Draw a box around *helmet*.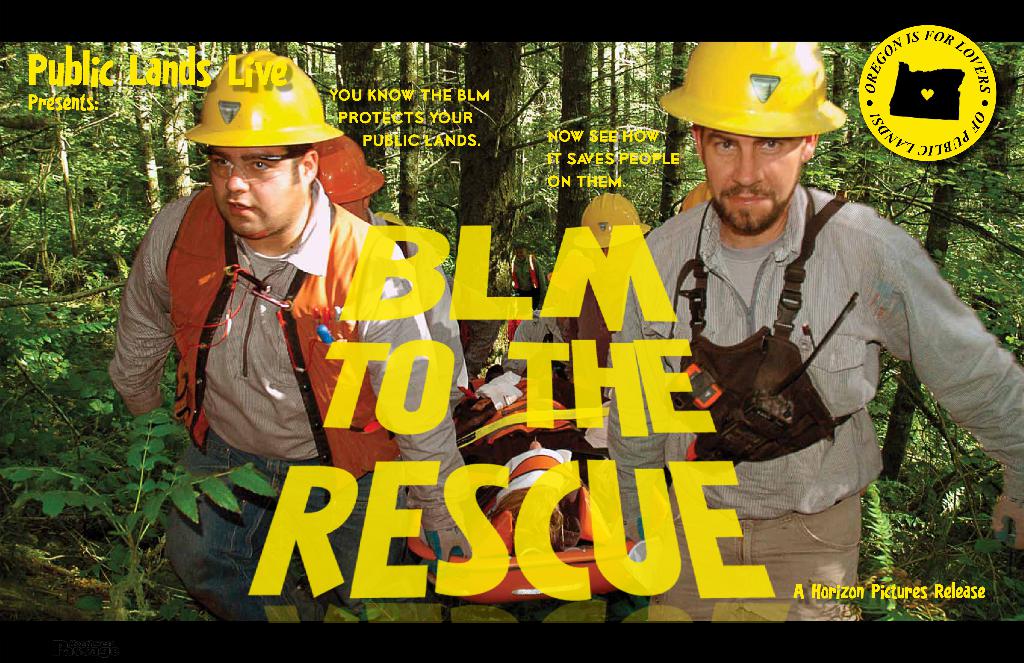
locate(185, 51, 345, 150).
